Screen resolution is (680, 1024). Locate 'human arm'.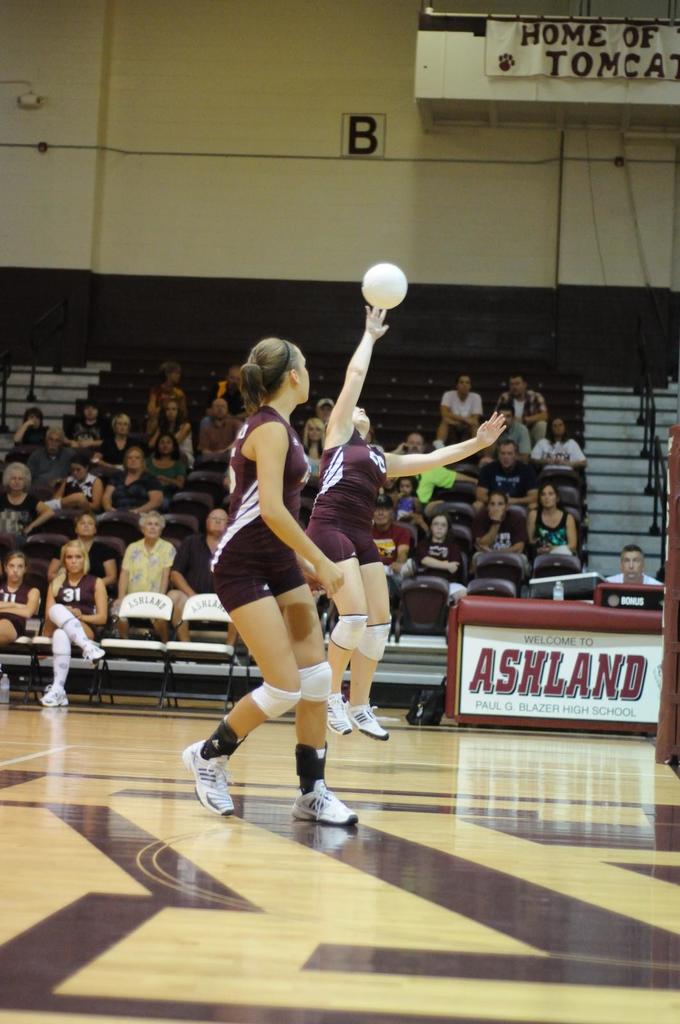
(x1=171, y1=533, x2=194, y2=598).
